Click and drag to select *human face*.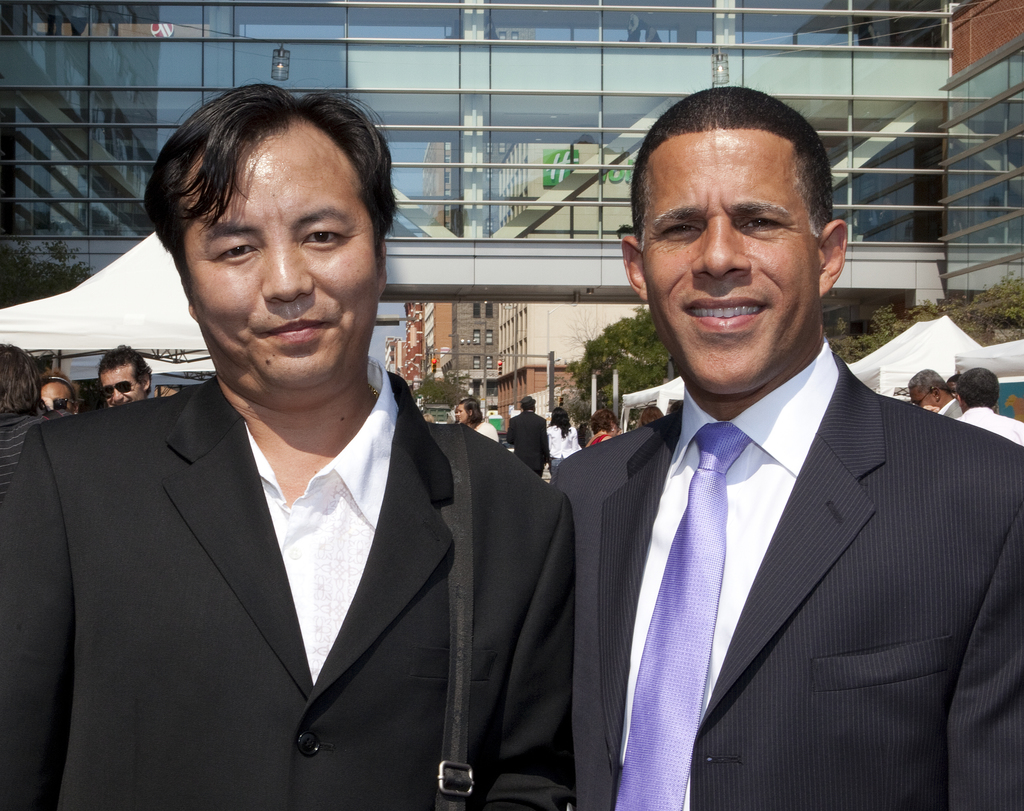
Selection: select_region(34, 380, 79, 418).
